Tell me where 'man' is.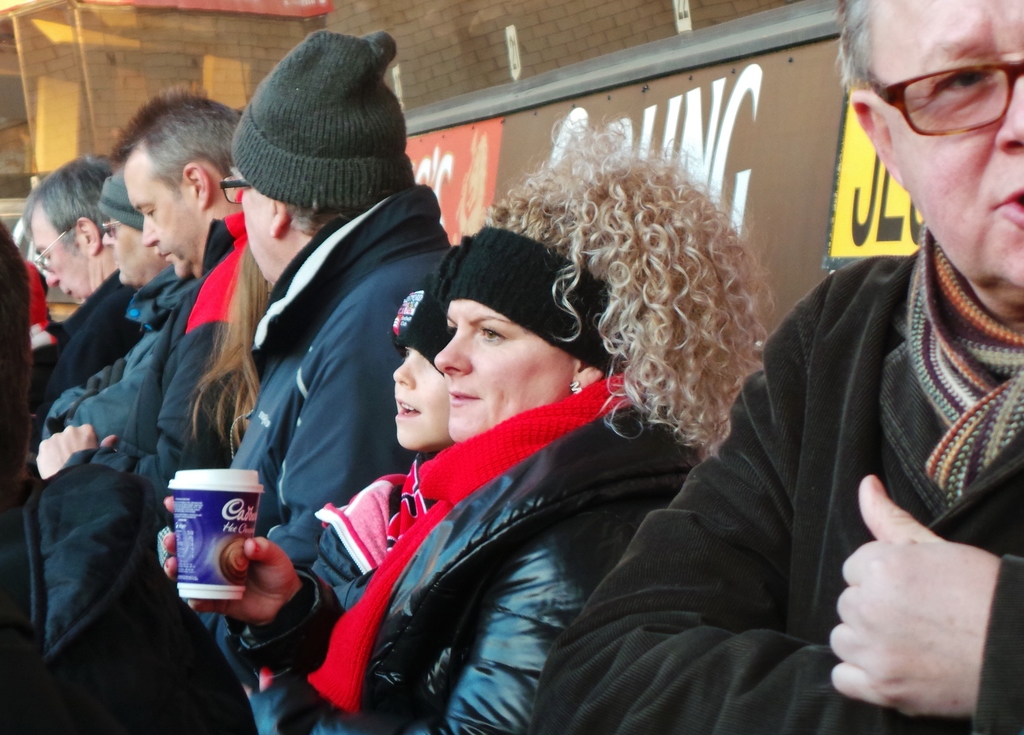
'man' is at bbox=(184, 76, 435, 608).
